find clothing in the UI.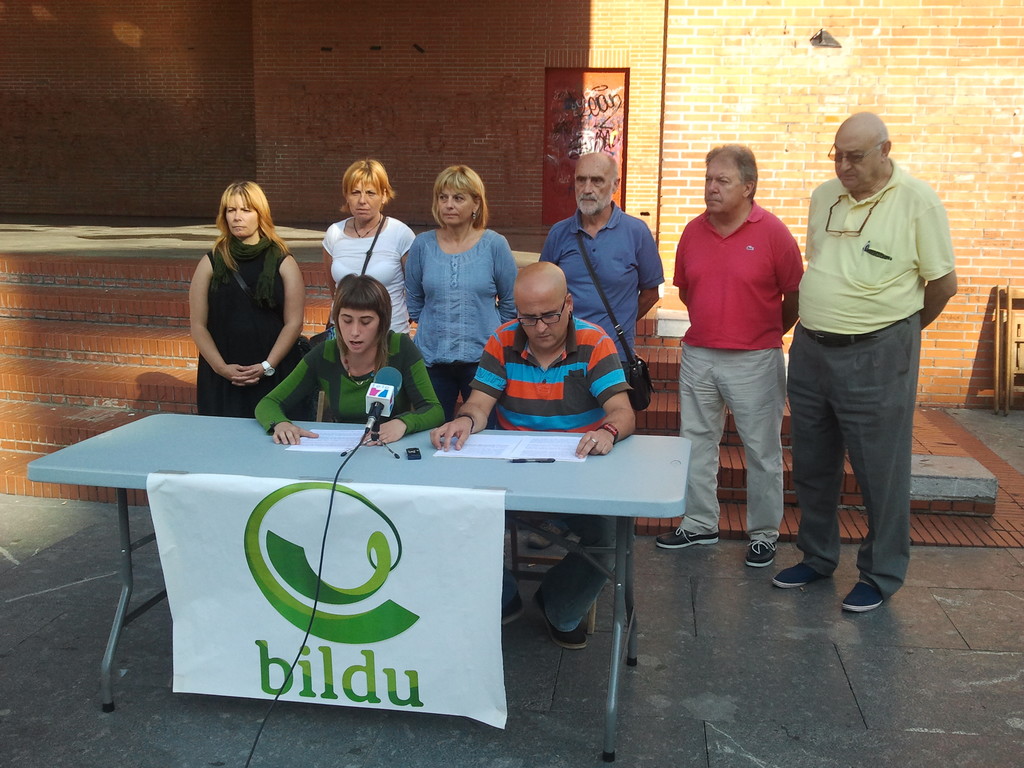
UI element at {"left": 788, "top": 163, "right": 953, "bottom": 599}.
